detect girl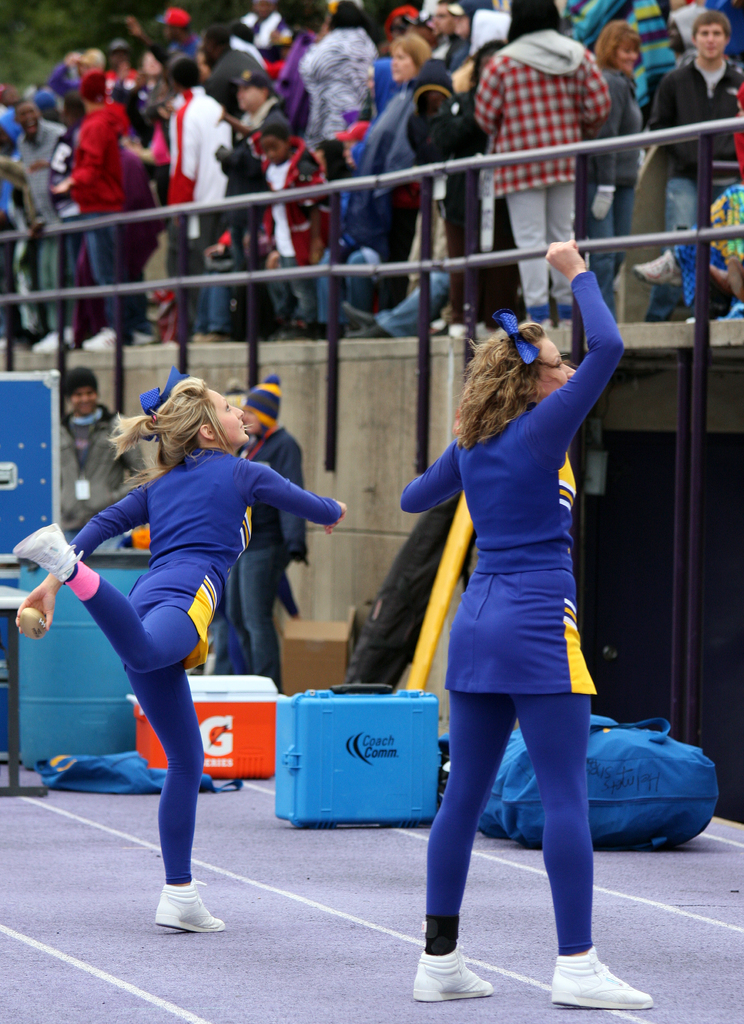
375,35,435,266
